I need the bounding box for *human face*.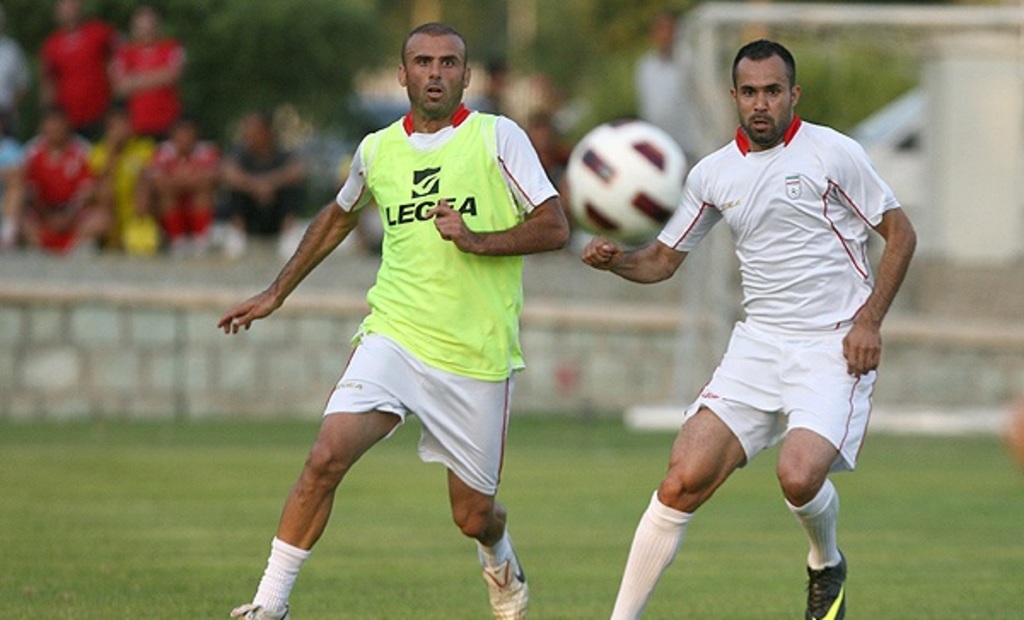
Here it is: bbox=(737, 55, 794, 140).
